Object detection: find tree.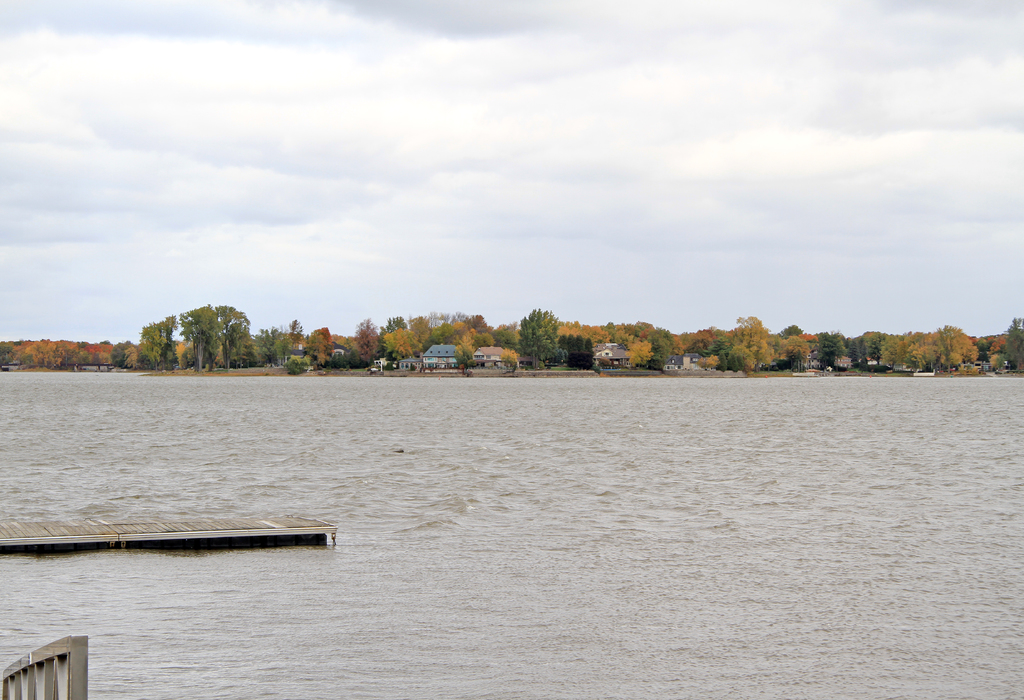
<box>248,329,280,365</box>.
